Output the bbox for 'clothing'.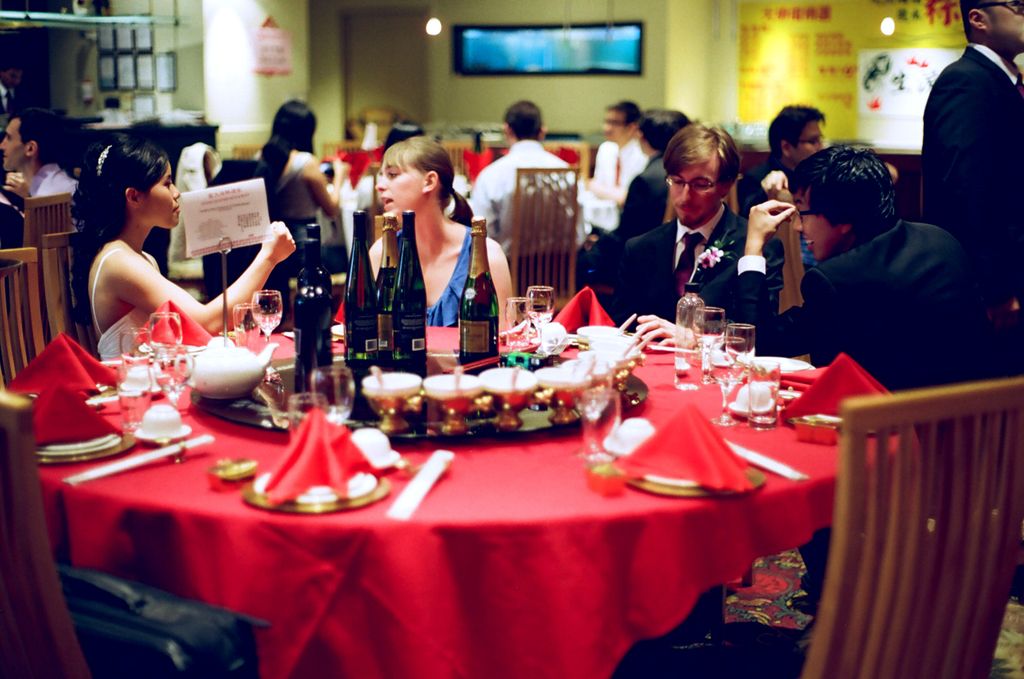
(913, 40, 1023, 343).
